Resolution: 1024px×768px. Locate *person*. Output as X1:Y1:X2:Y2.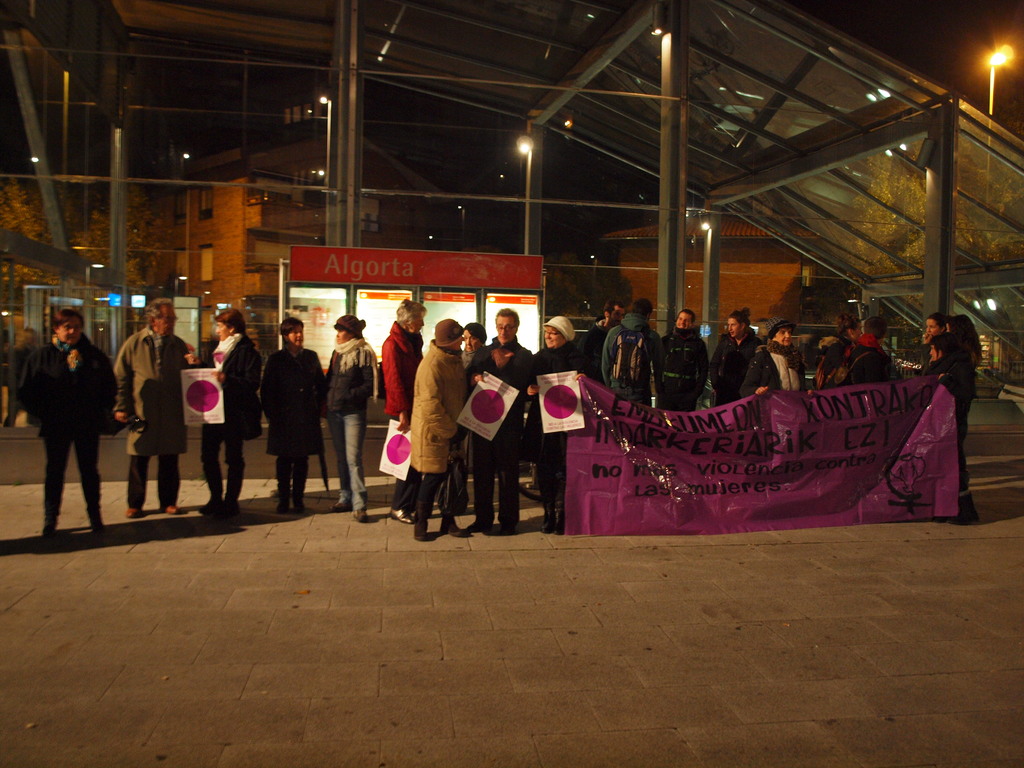
522:314:587:529.
